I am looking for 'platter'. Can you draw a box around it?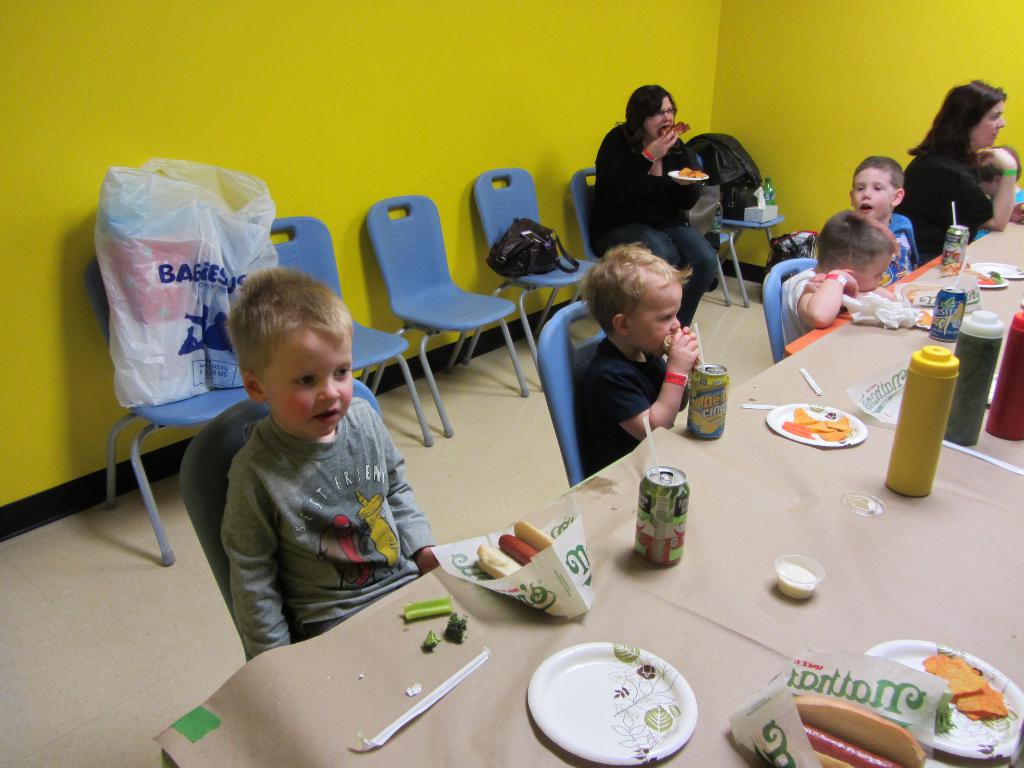
Sure, the bounding box is Rect(525, 643, 694, 767).
